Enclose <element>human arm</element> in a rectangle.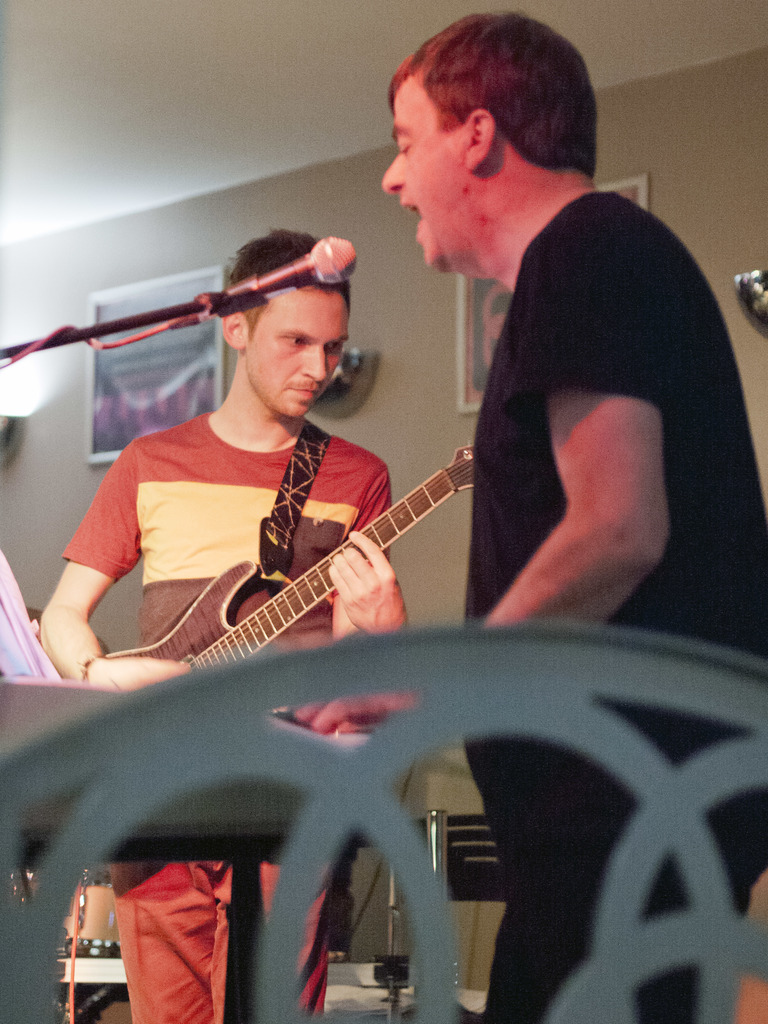
{"left": 296, "top": 221, "right": 670, "bottom": 735}.
